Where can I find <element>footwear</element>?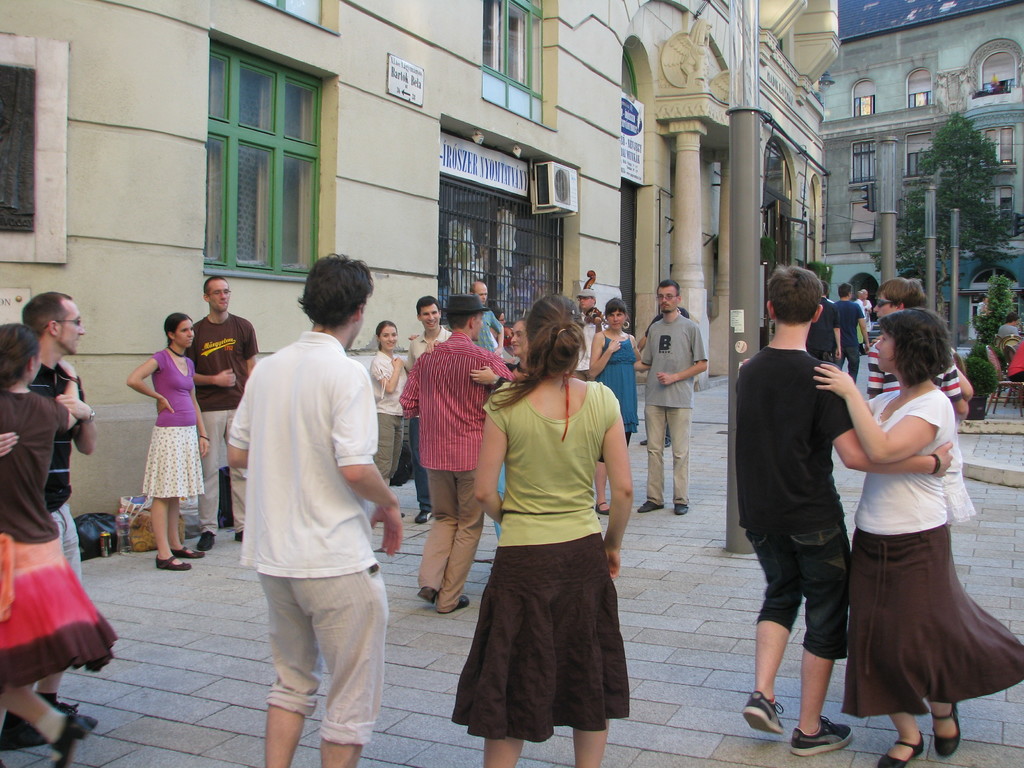
You can find it at region(442, 601, 470, 613).
